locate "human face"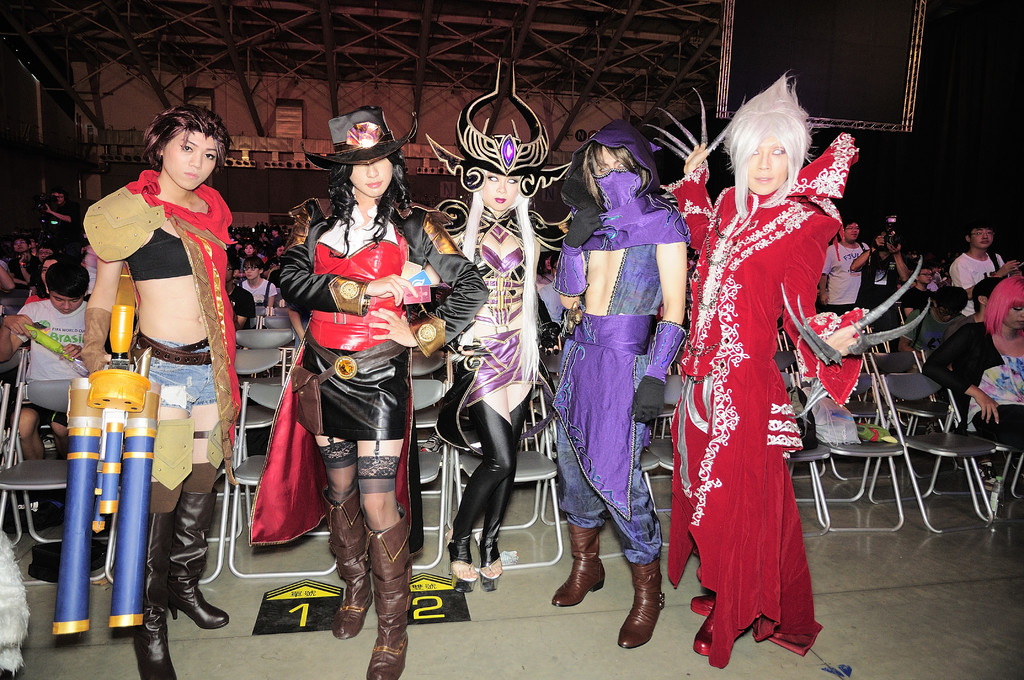
<bbox>481, 175, 525, 206</bbox>
